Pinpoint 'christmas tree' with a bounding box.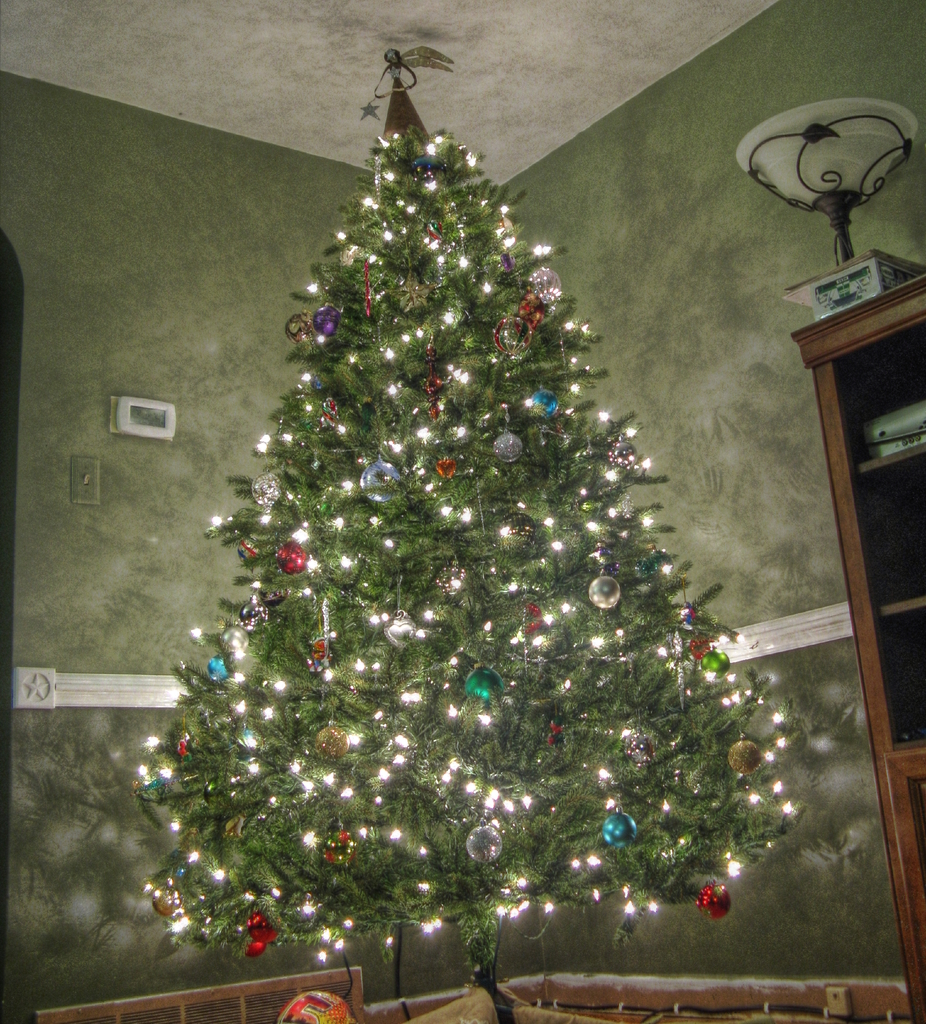
box(131, 48, 809, 1023).
